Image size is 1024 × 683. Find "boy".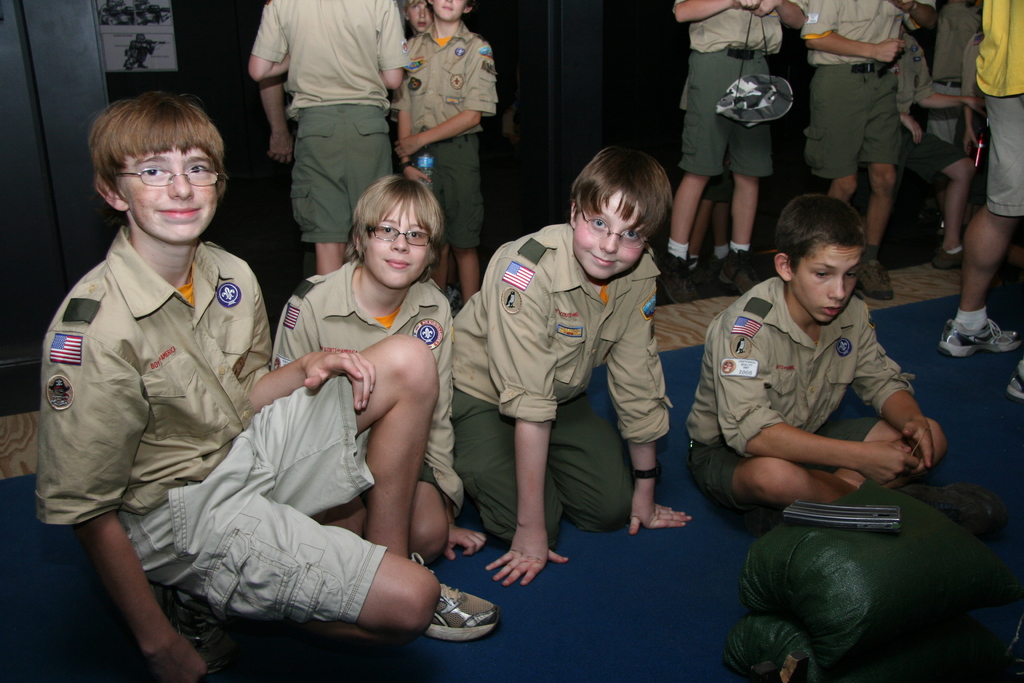
<box>459,144,698,589</box>.
